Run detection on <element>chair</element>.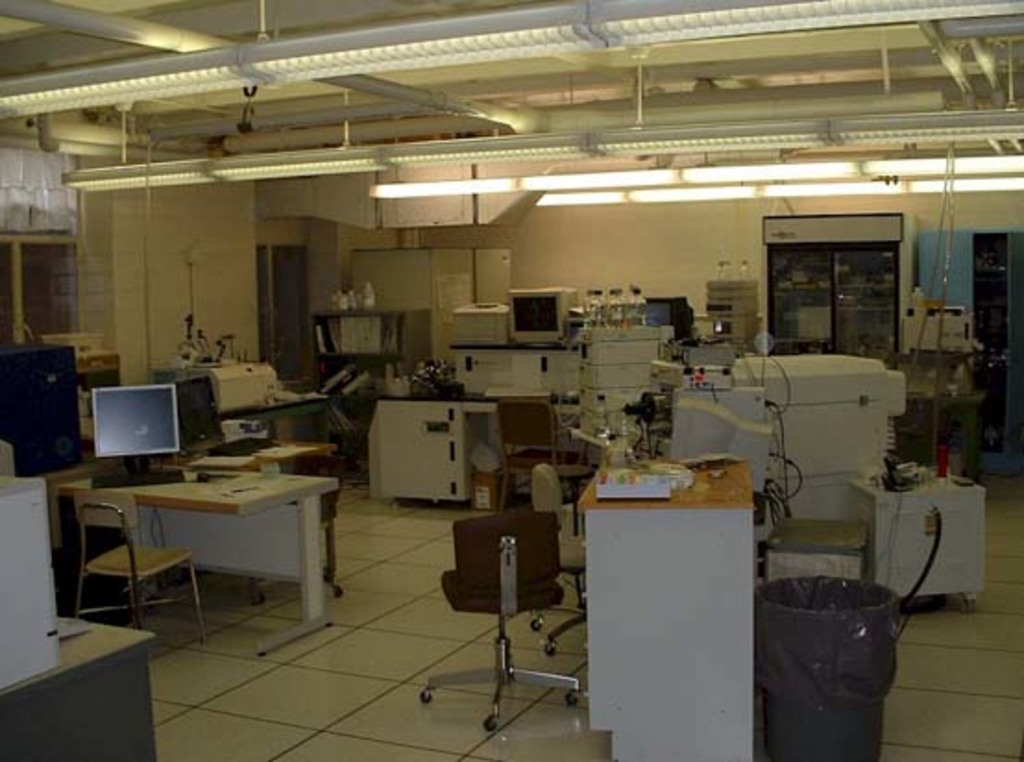
Result: [left=255, top=446, right=353, bottom=605].
